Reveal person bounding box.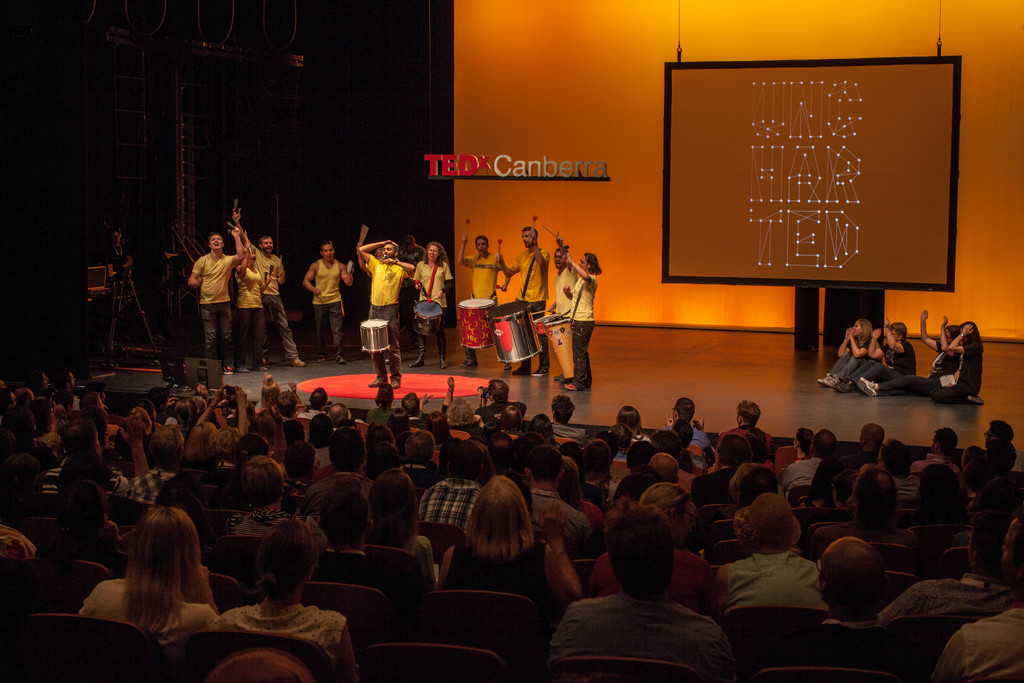
Revealed: l=831, t=316, r=917, b=391.
